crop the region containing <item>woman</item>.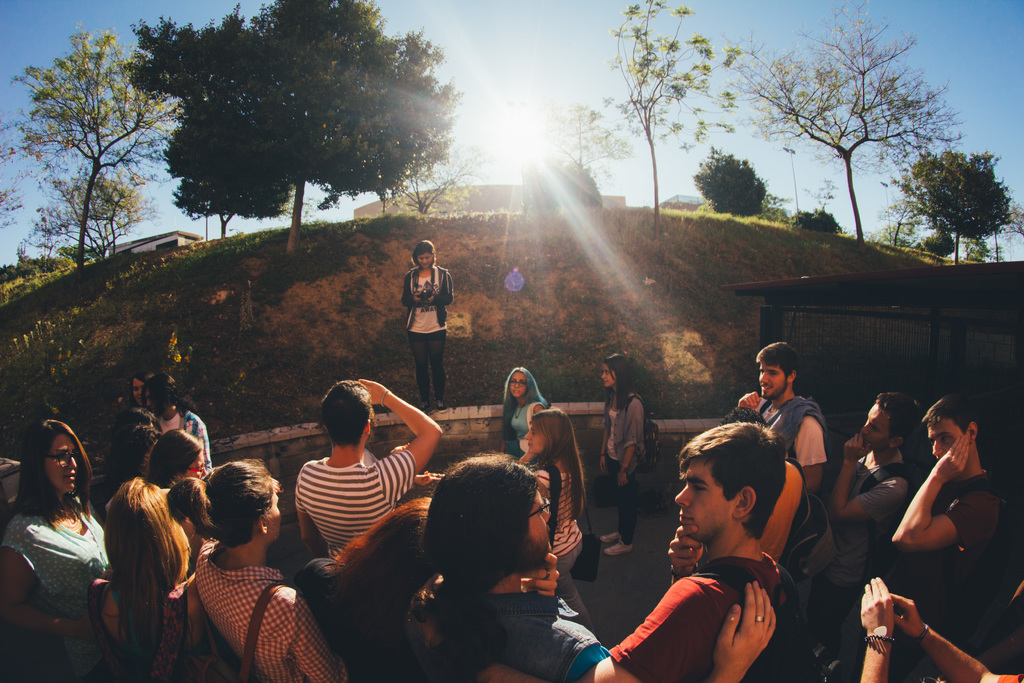
Crop region: left=287, top=498, right=449, bottom=682.
